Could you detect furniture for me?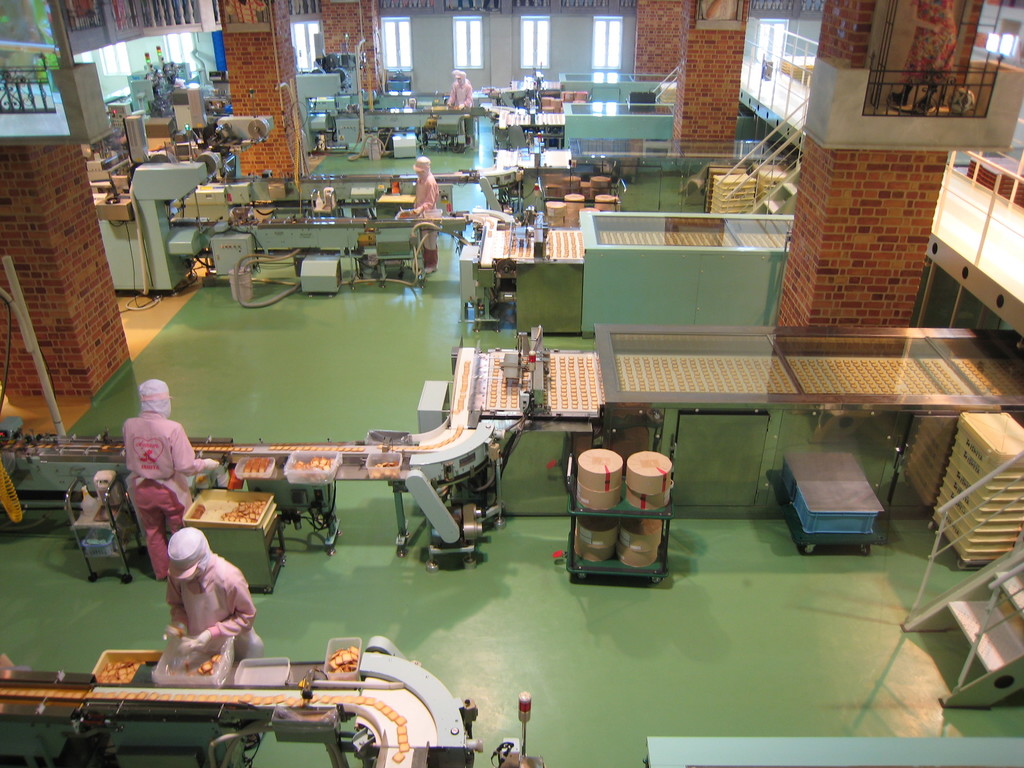
Detection result: <bbox>185, 487, 289, 595</bbox>.
